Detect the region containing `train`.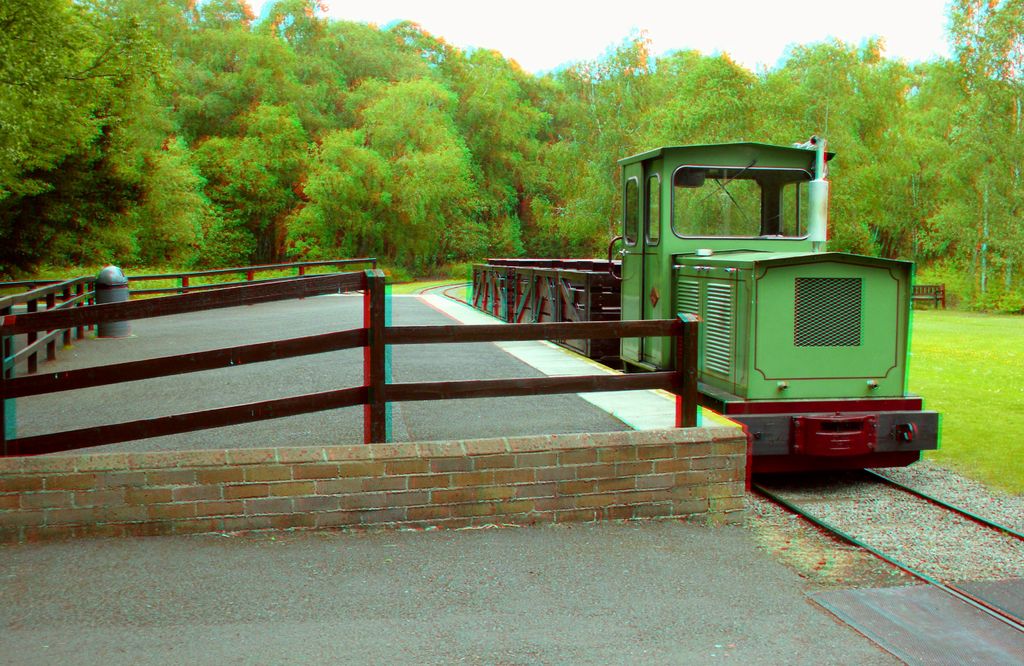
458/141/944/476.
